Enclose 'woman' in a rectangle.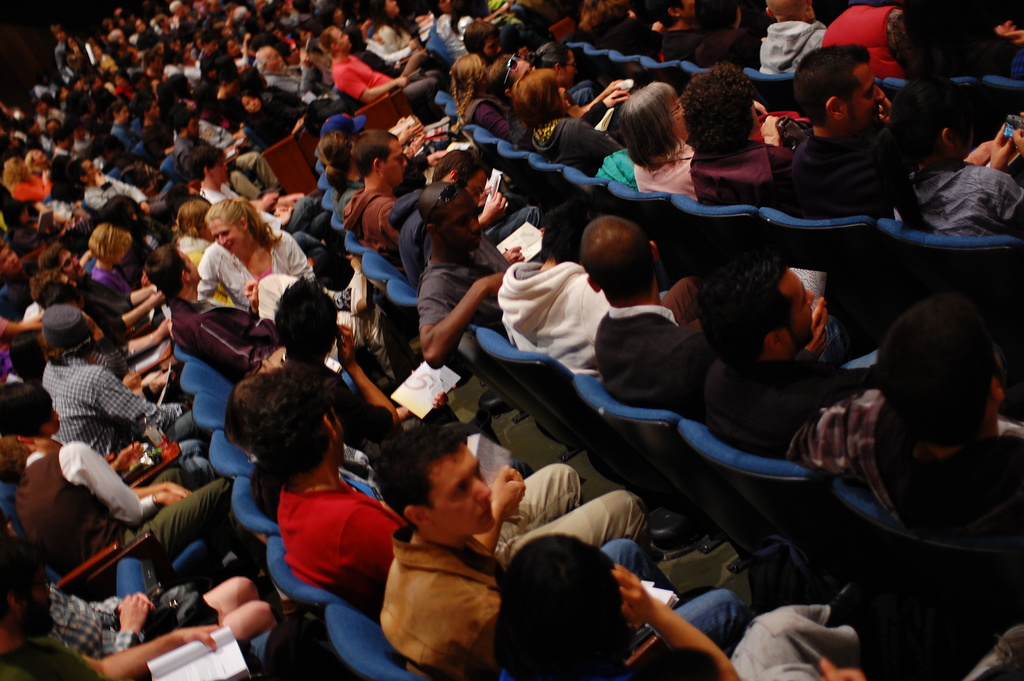
bbox(451, 0, 482, 37).
